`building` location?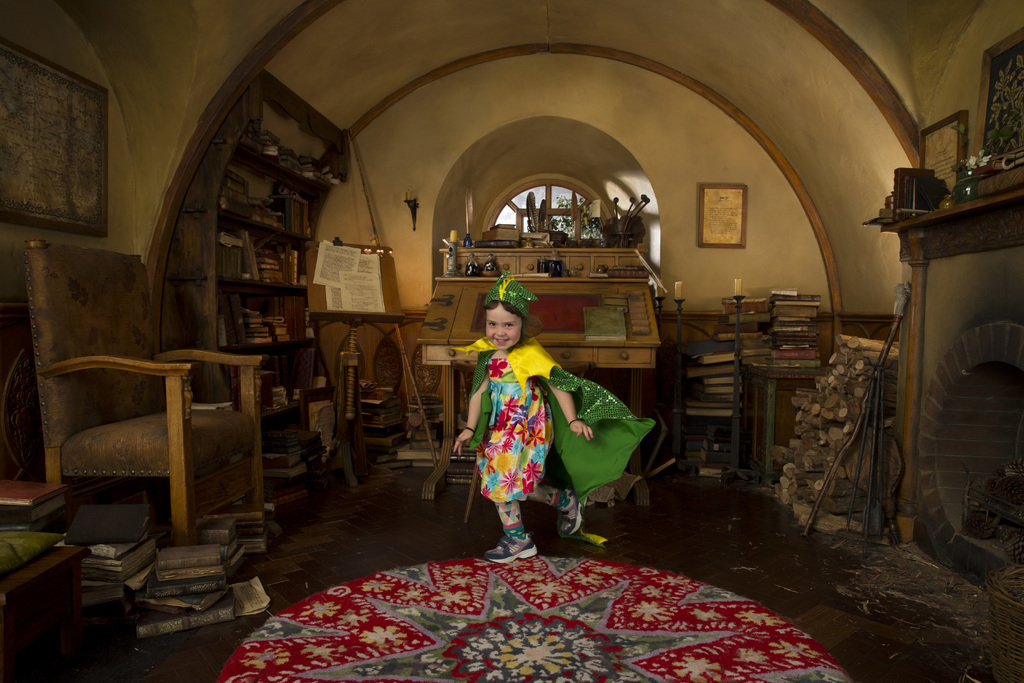
detection(0, 0, 1023, 682)
